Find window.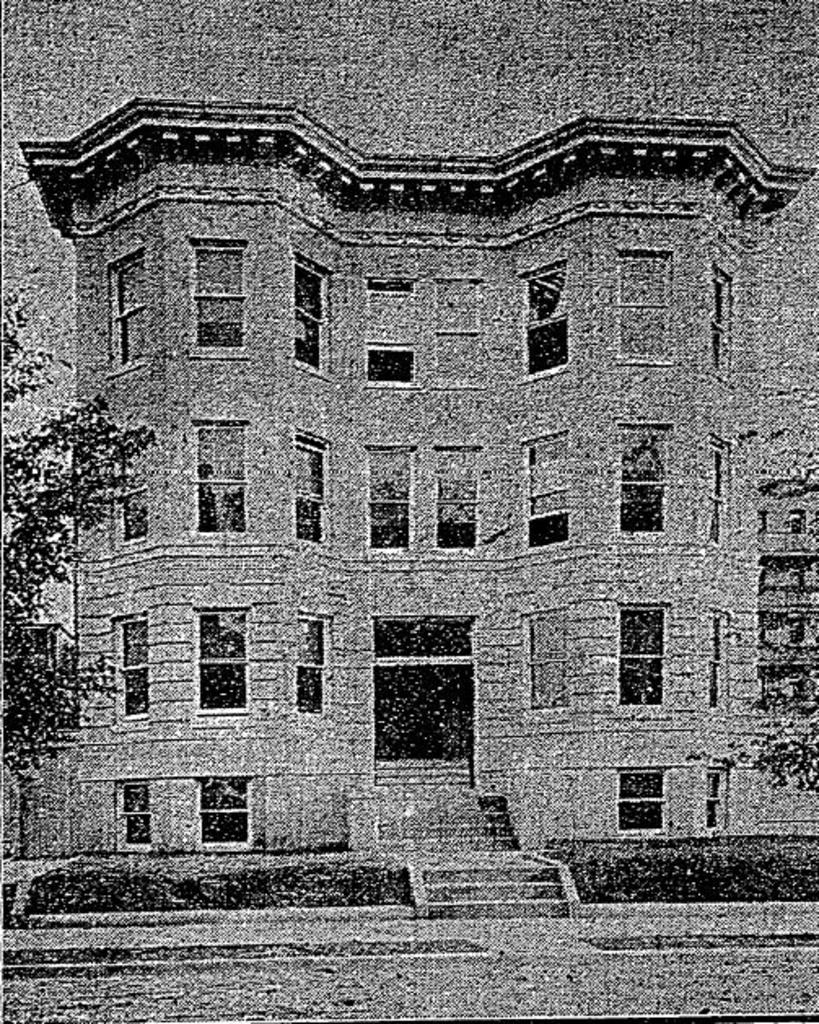
[117,780,150,858].
